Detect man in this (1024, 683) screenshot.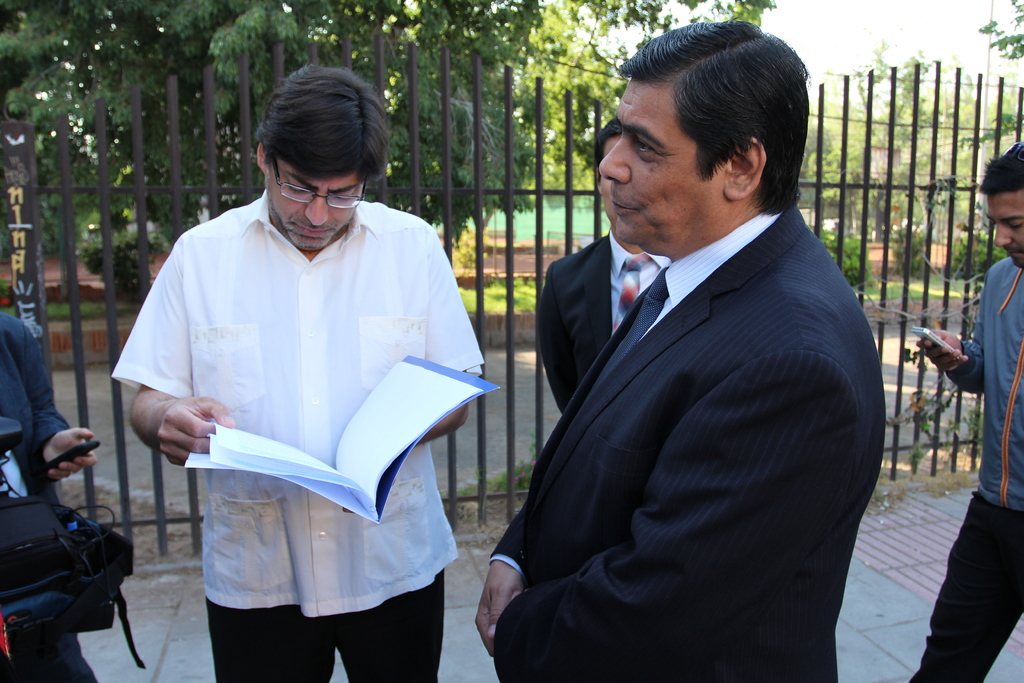
Detection: [left=912, top=142, right=1023, bottom=682].
